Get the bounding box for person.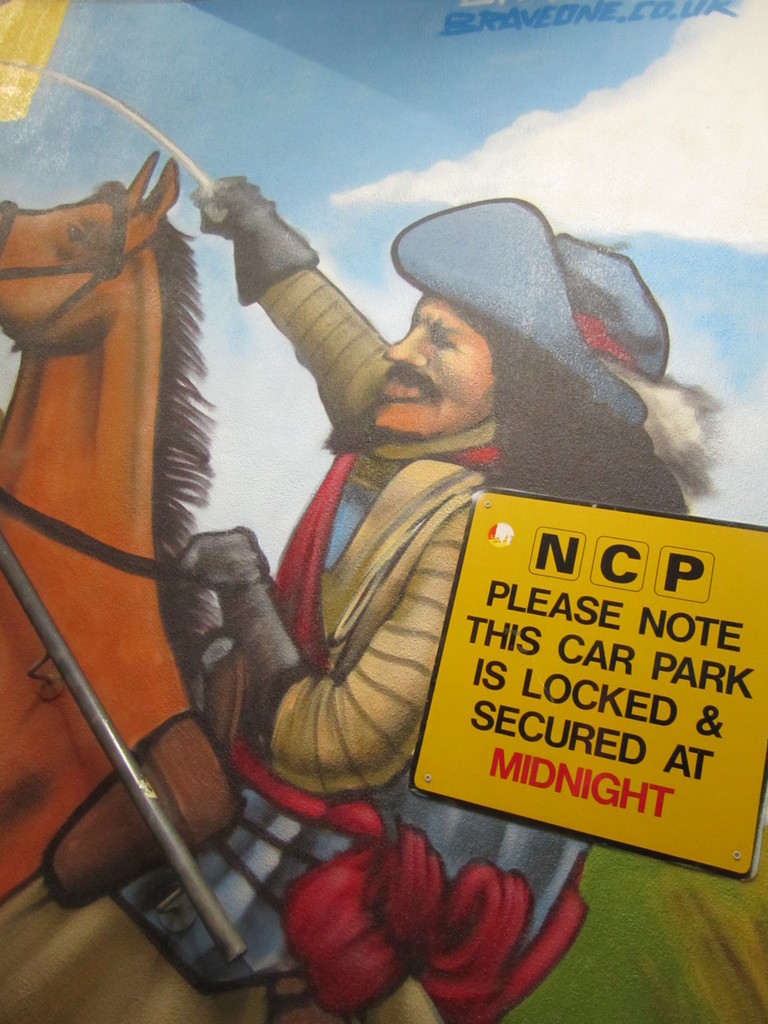
box=[65, 119, 652, 1014].
